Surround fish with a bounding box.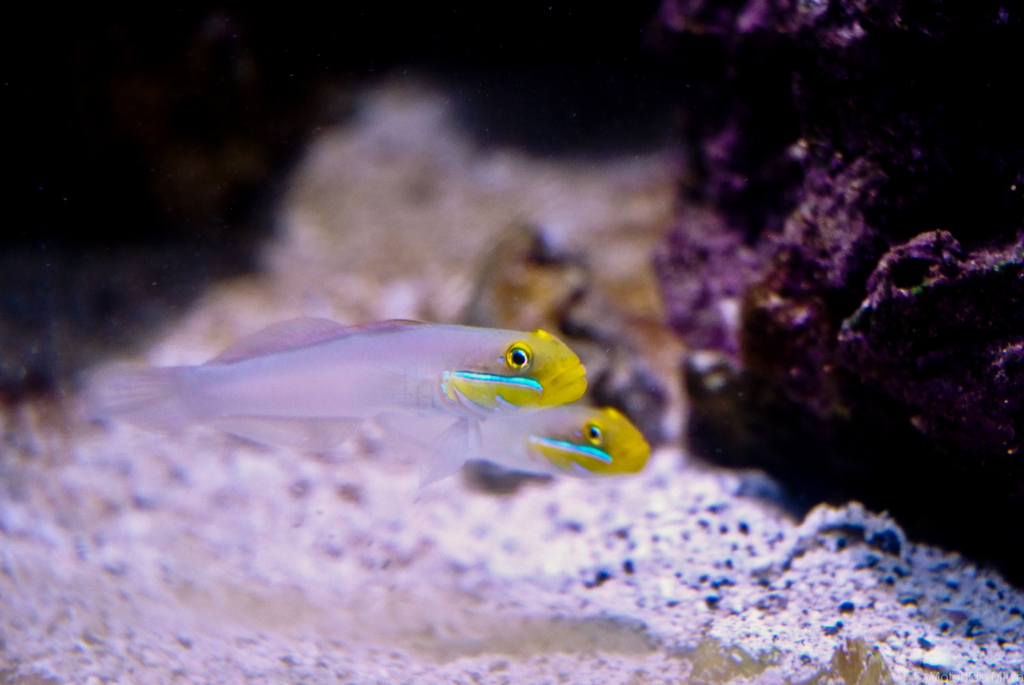
[114,307,613,503].
